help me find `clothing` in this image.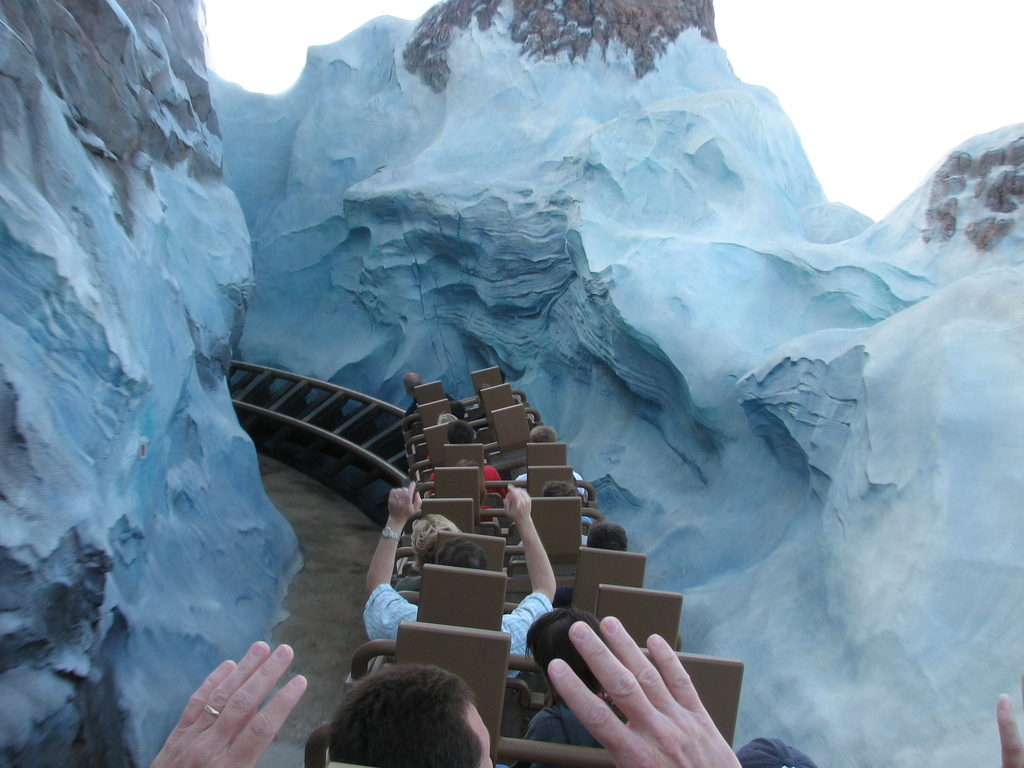
Found it: bbox=[552, 586, 573, 610].
